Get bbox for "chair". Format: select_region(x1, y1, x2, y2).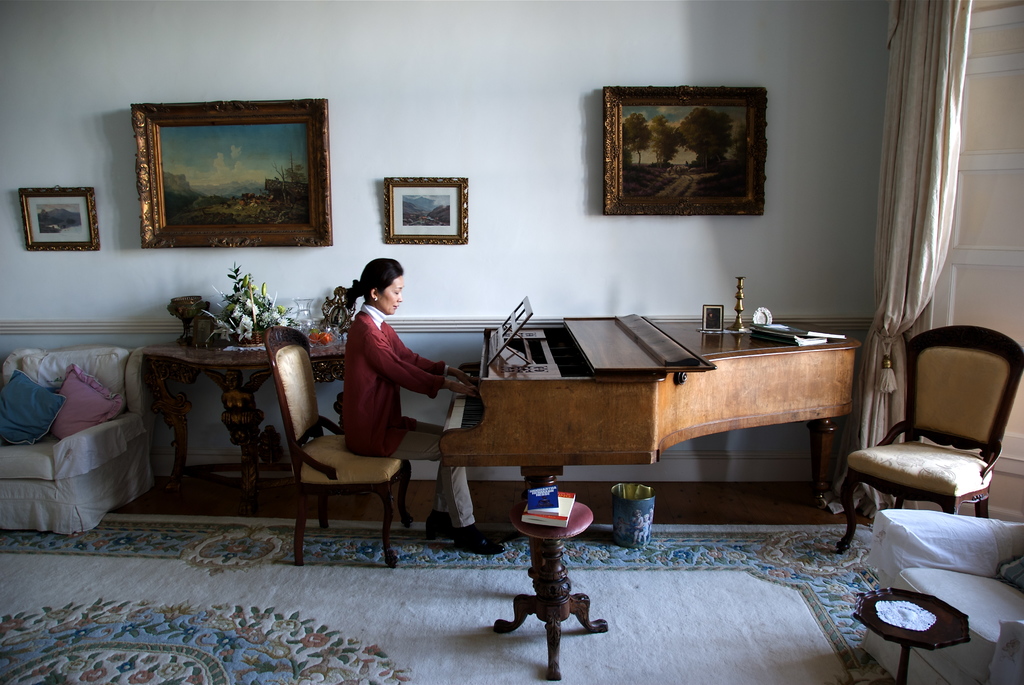
select_region(859, 508, 1023, 684).
